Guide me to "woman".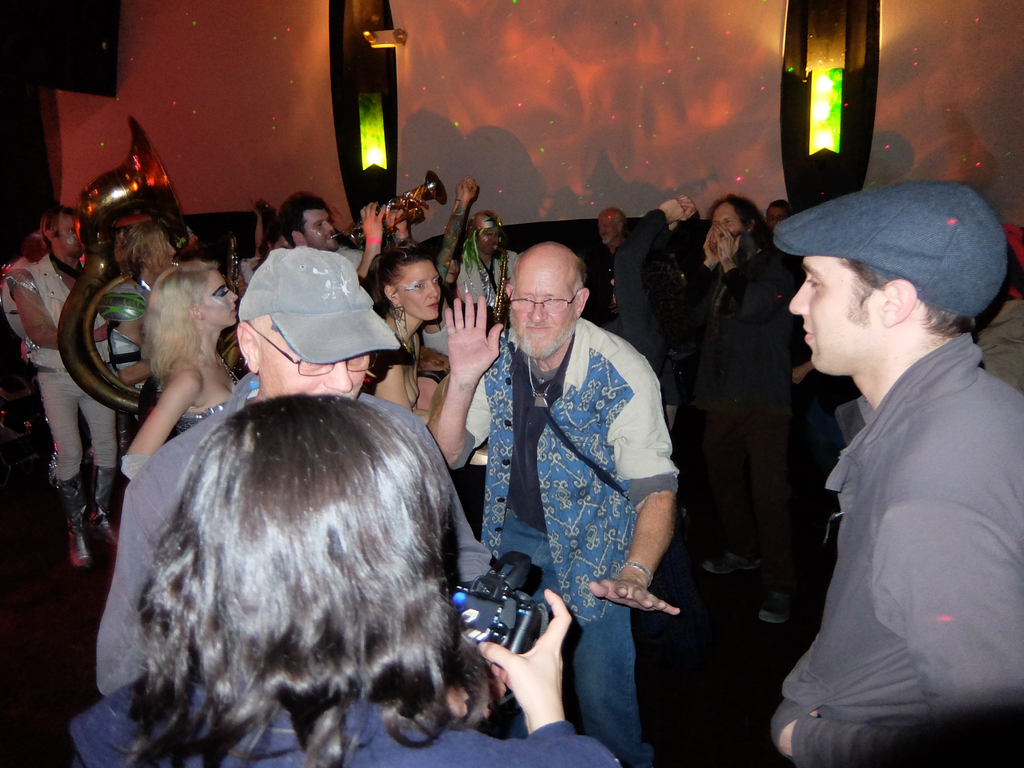
Guidance: [x1=357, y1=246, x2=439, y2=428].
